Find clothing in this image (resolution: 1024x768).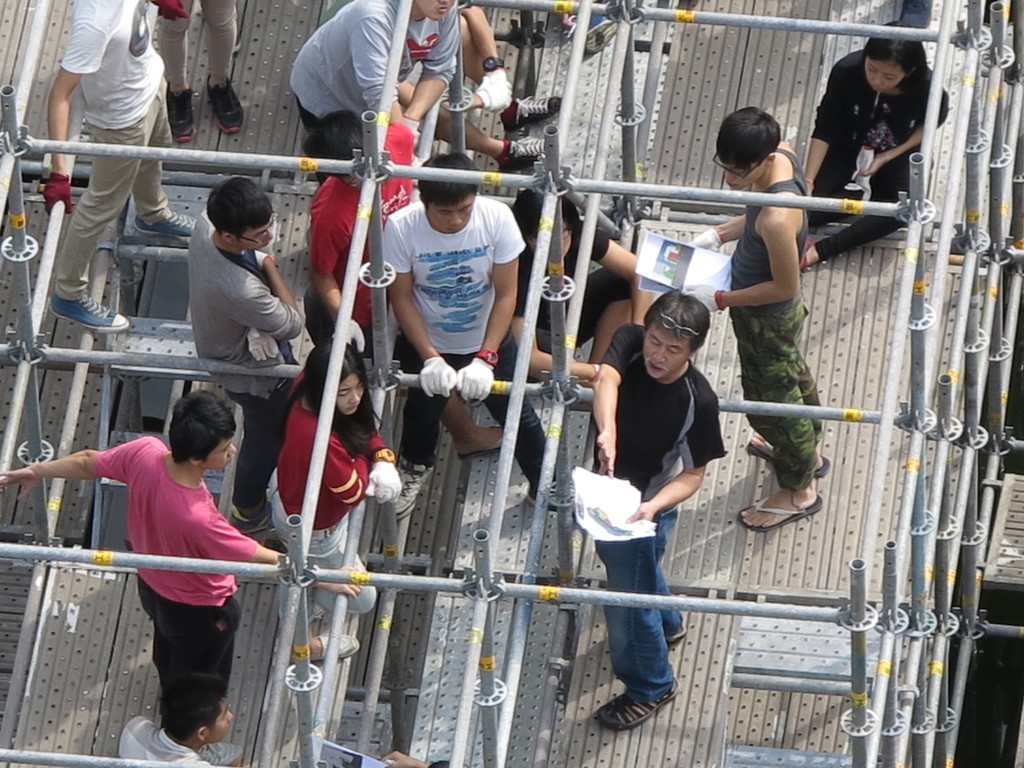
(x1=120, y1=717, x2=244, y2=767).
